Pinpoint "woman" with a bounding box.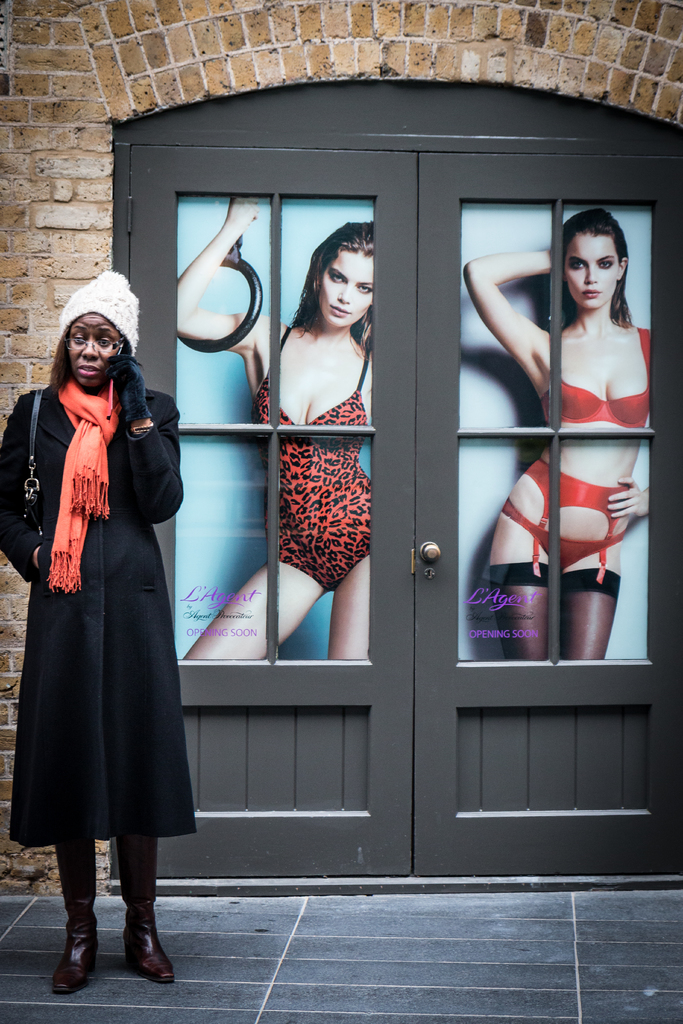
Rect(174, 199, 382, 668).
